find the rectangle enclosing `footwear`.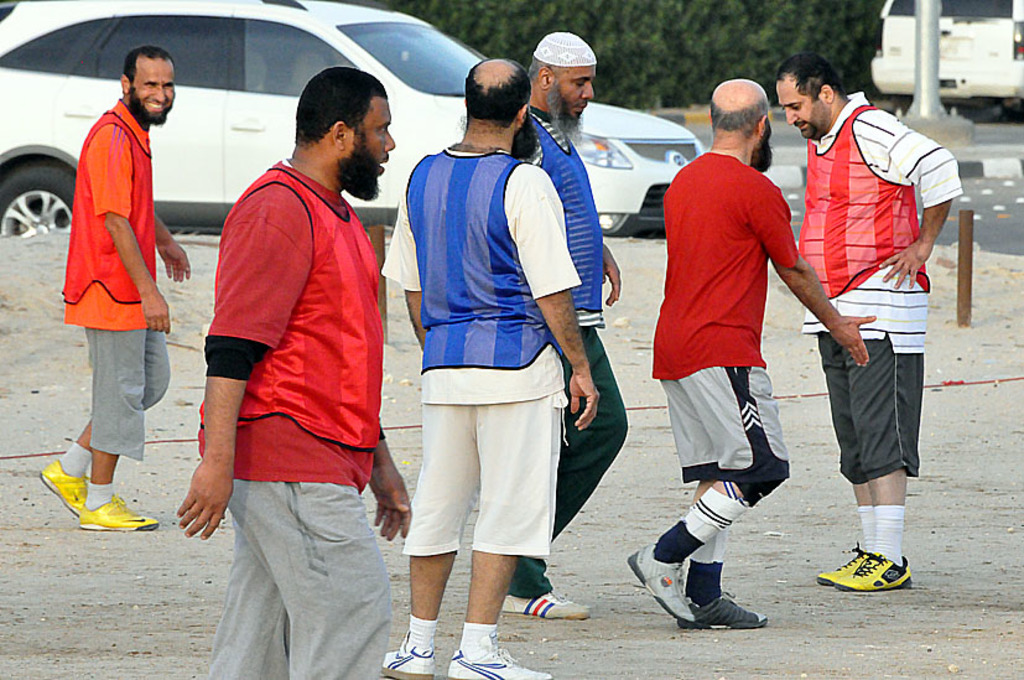
78,497,155,530.
